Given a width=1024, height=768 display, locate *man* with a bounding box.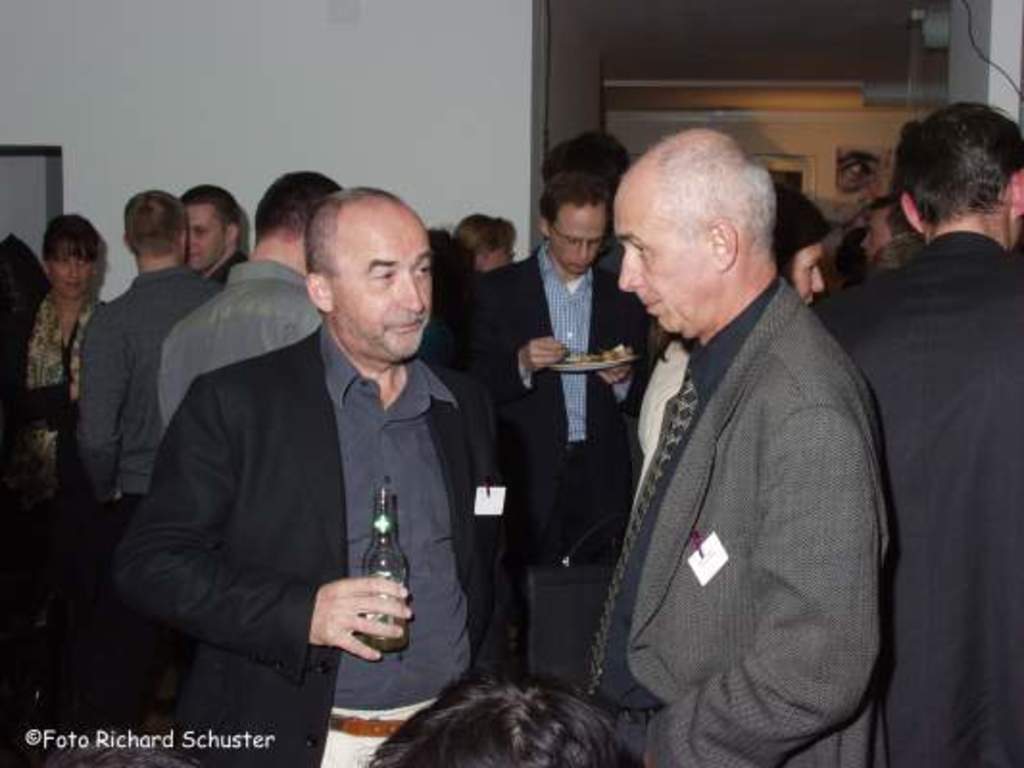
Located: detection(790, 104, 1022, 766).
